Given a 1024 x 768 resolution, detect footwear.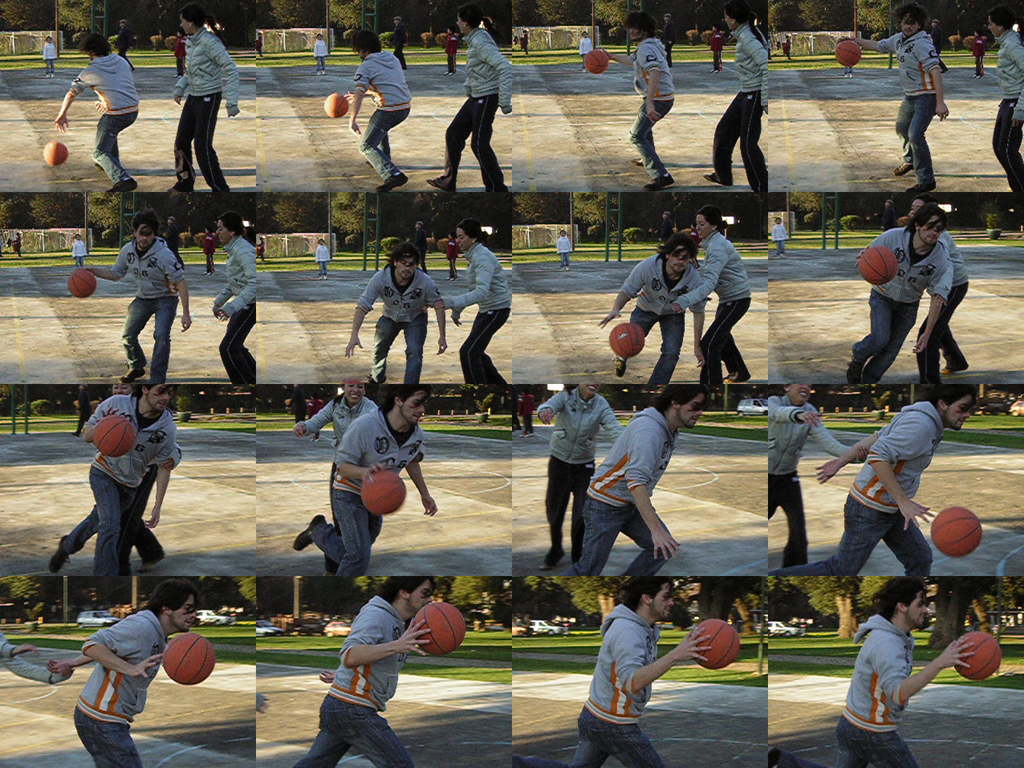
bbox=[845, 358, 864, 386].
